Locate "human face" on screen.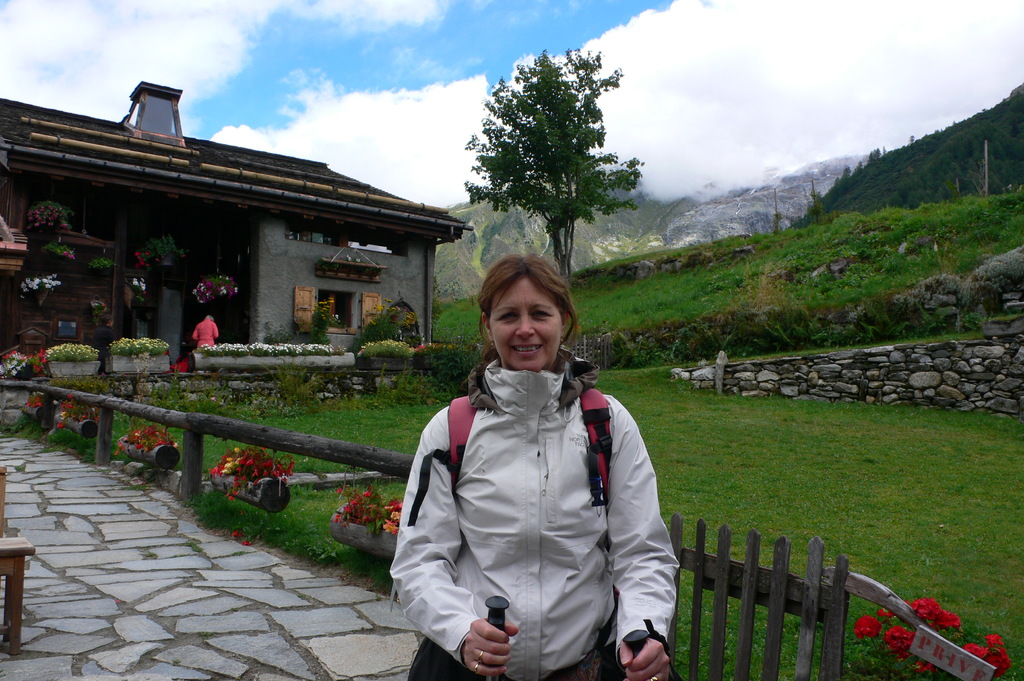
On screen at left=491, top=280, right=561, bottom=367.
